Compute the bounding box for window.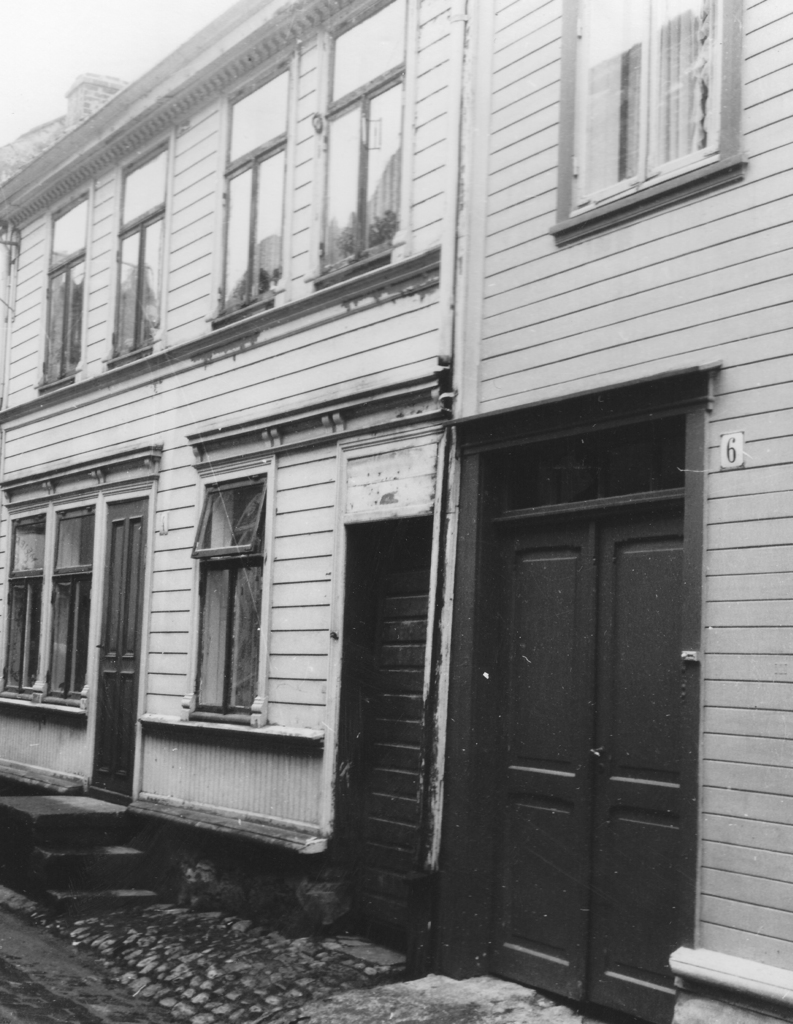
left=47, top=509, right=95, bottom=712.
